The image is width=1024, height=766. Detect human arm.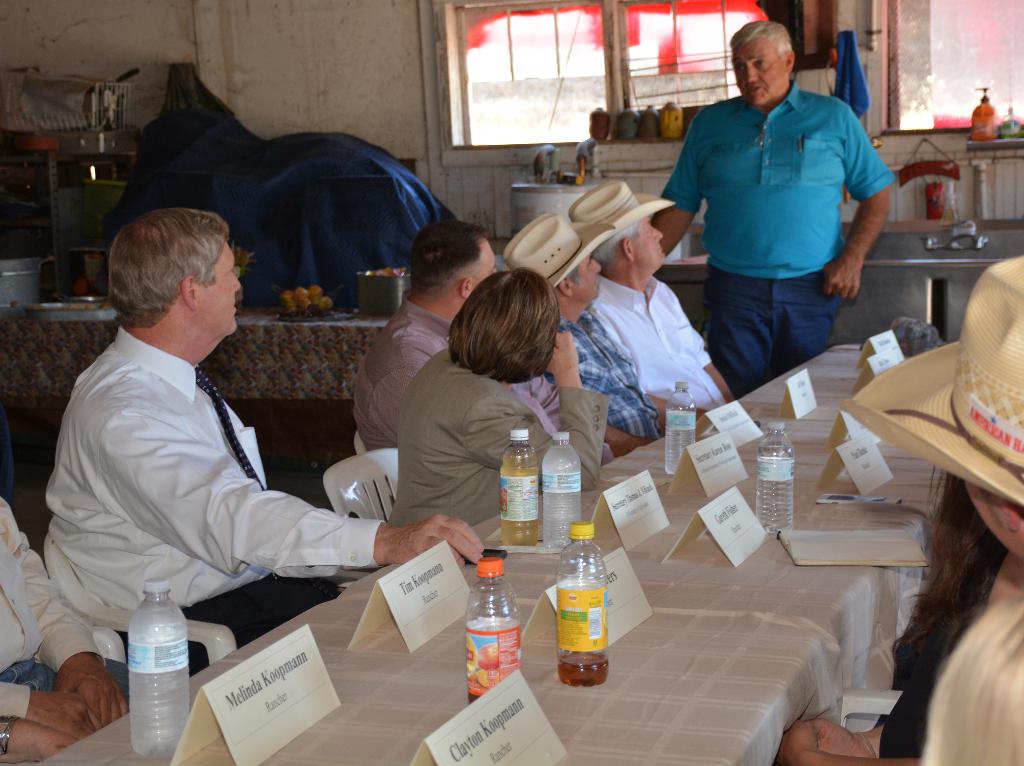
Detection: {"left": 604, "top": 417, "right": 650, "bottom": 460}.
